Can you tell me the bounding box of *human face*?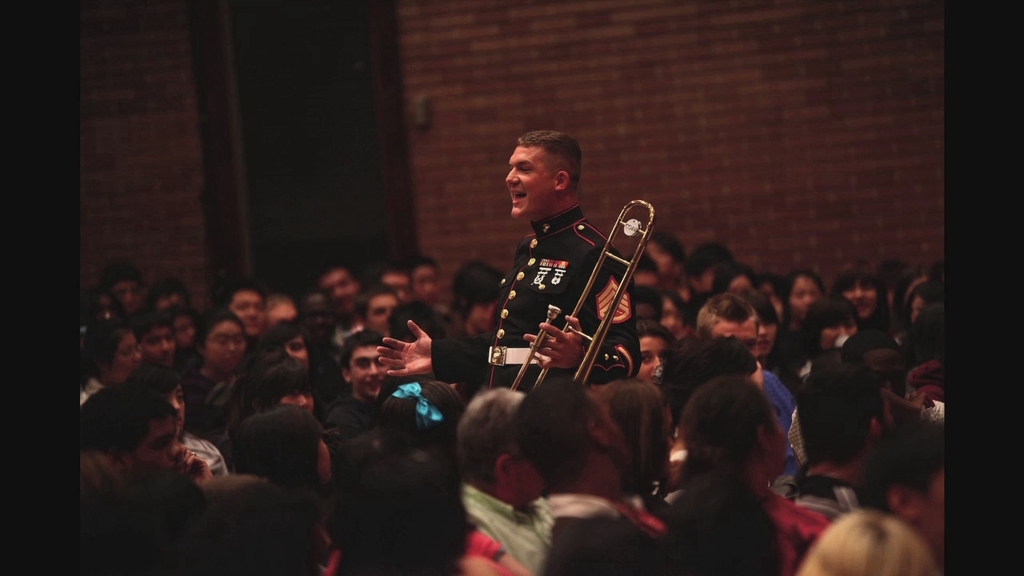
<bbox>174, 316, 194, 335</bbox>.
